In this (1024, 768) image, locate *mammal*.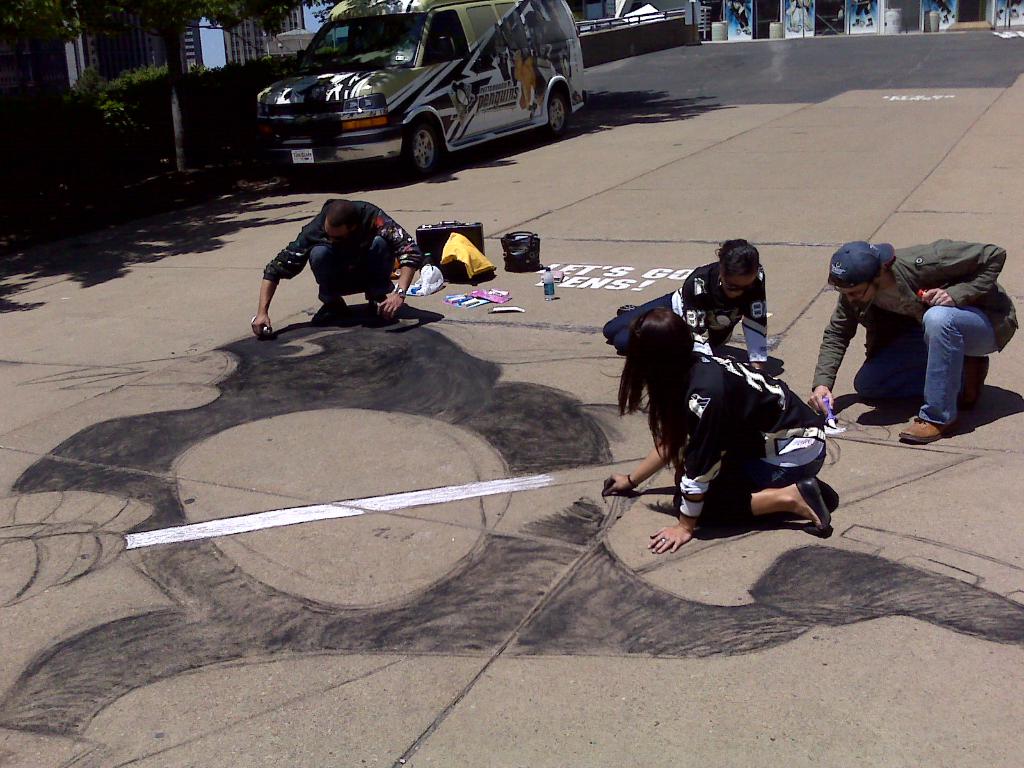
Bounding box: l=261, t=195, r=417, b=333.
